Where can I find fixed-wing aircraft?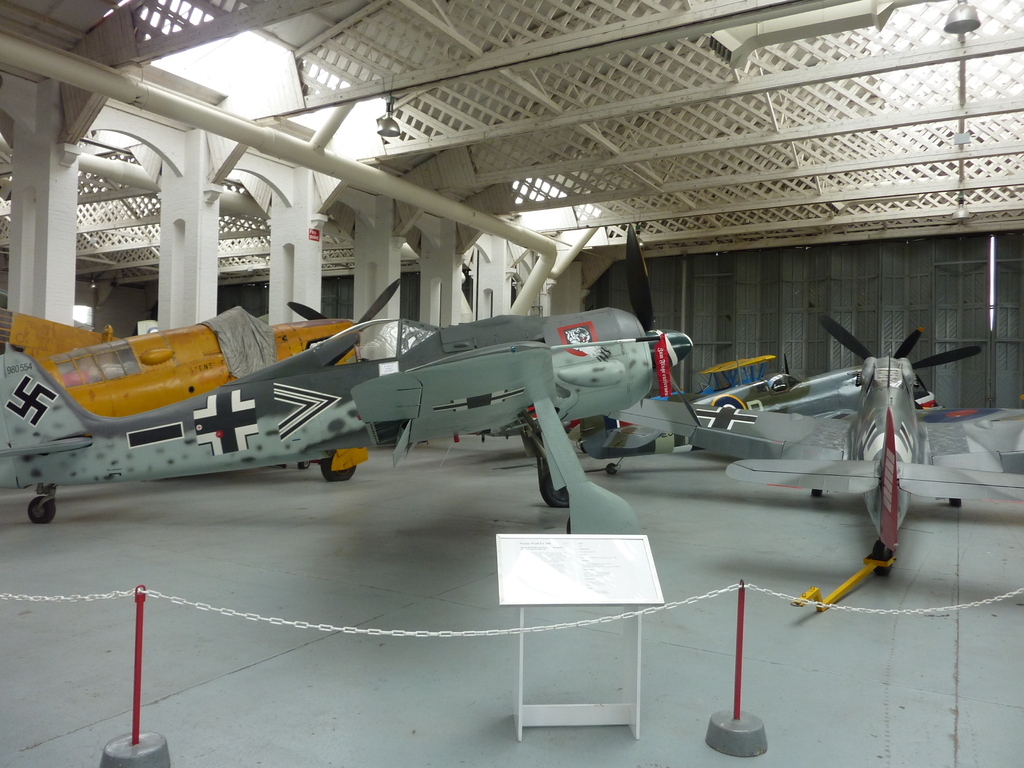
You can find it at (0,301,694,542).
